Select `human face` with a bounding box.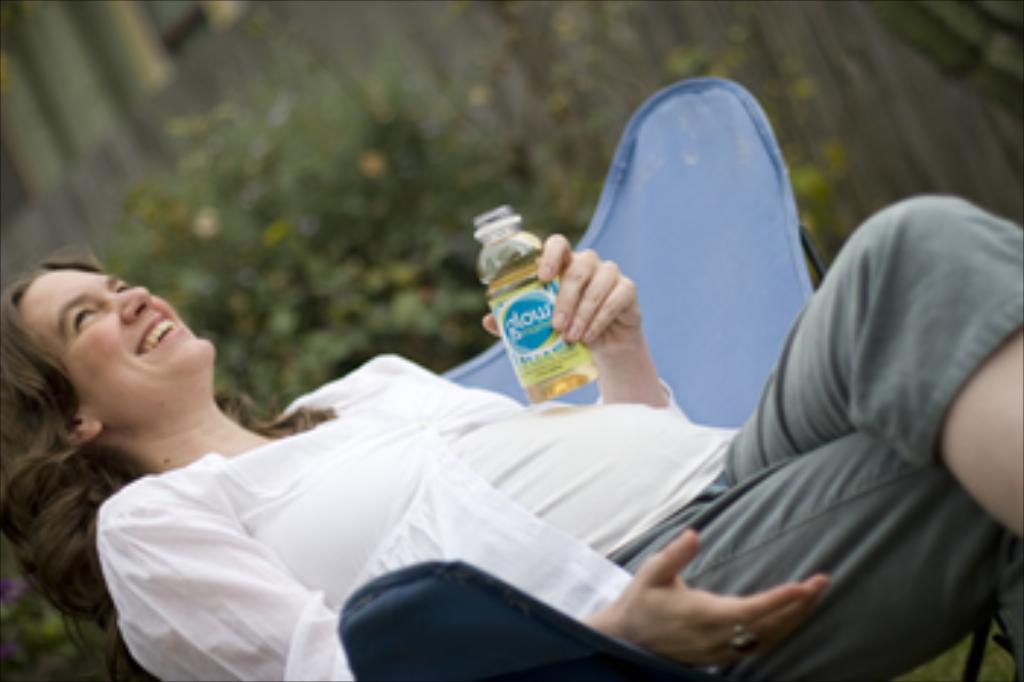
[left=15, top=266, right=217, bottom=427].
